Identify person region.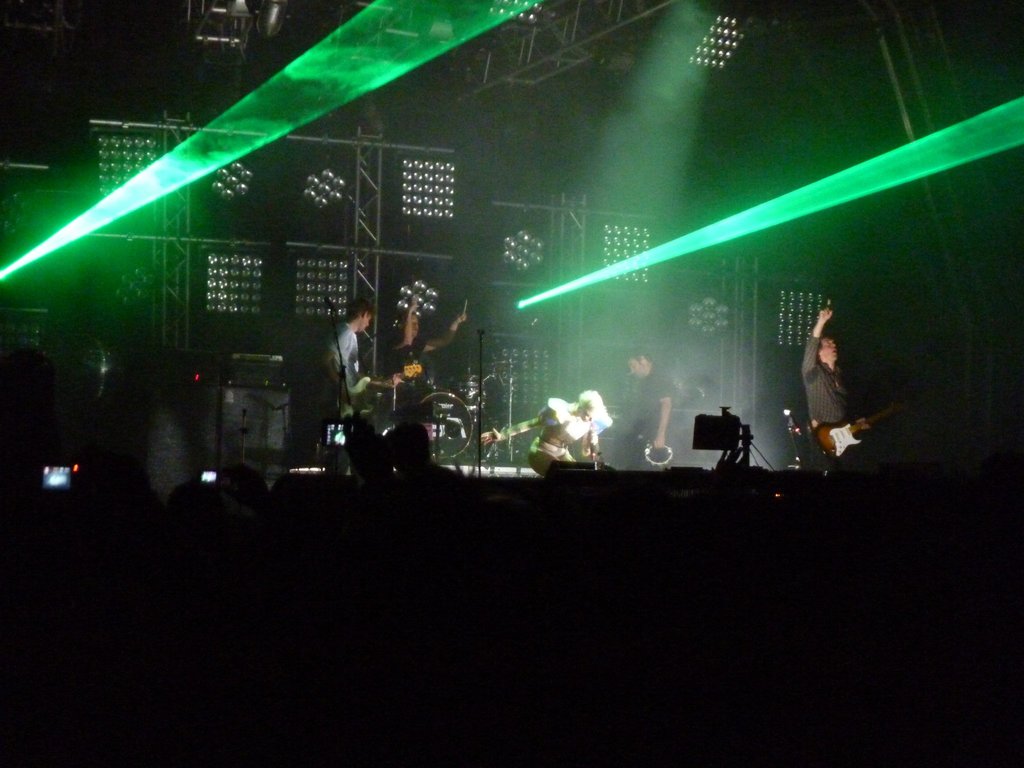
Region: crop(382, 285, 472, 433).
